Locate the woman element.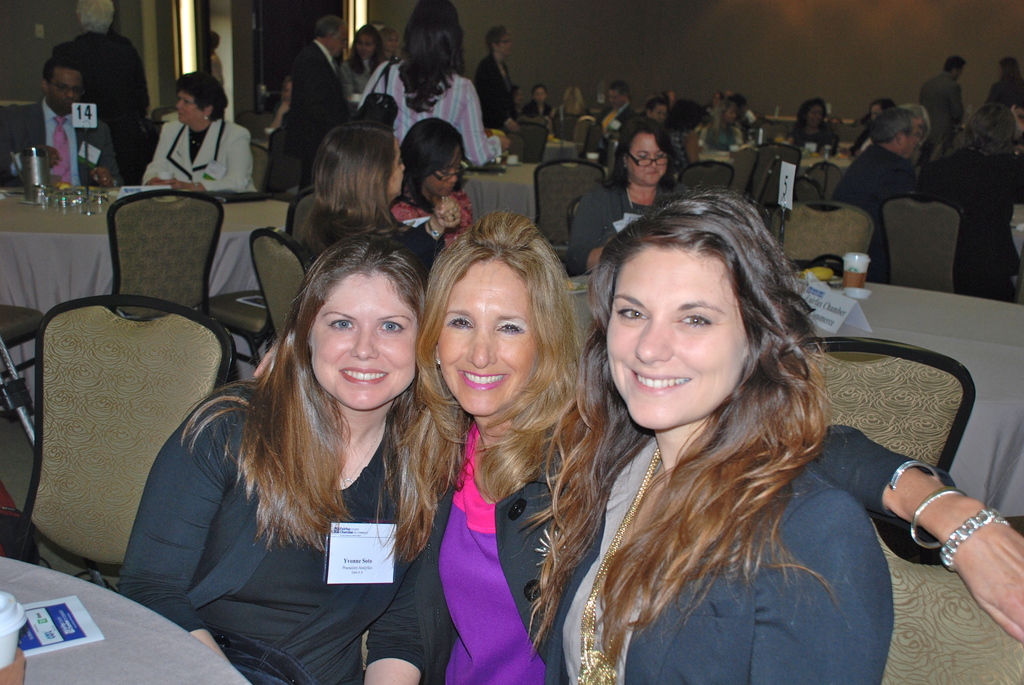
Element bbox: (354, 0, 505, 168).
